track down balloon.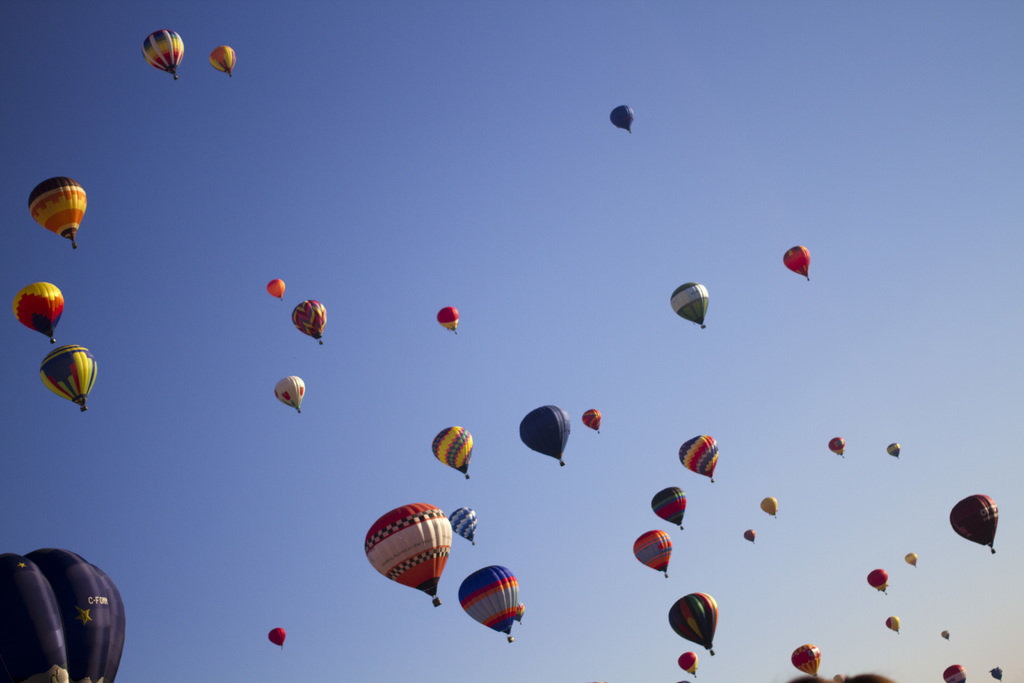
Tracked to pyautogui.locateOnScreen(907, 554, 920, 564).
